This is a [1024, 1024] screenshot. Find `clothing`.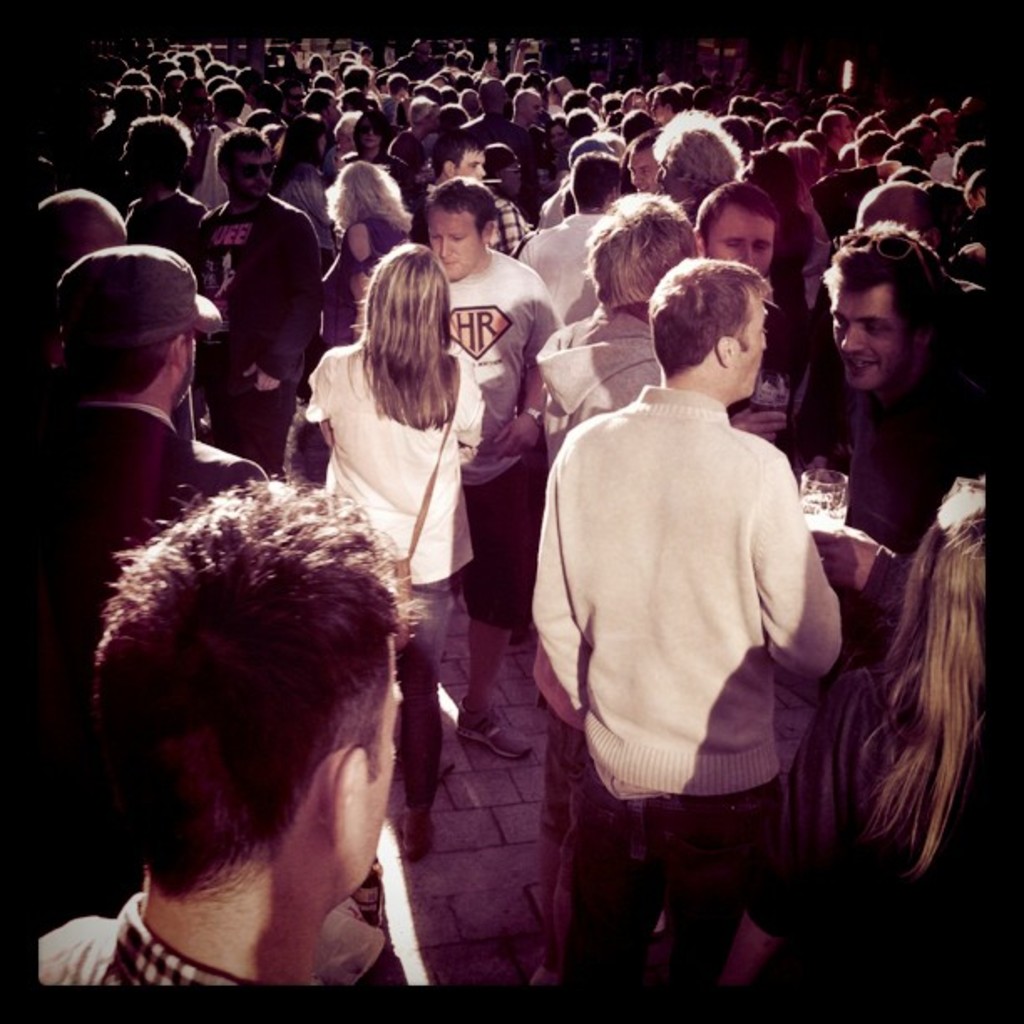
Bounding box: bbox(296, 338, 485, 823).
